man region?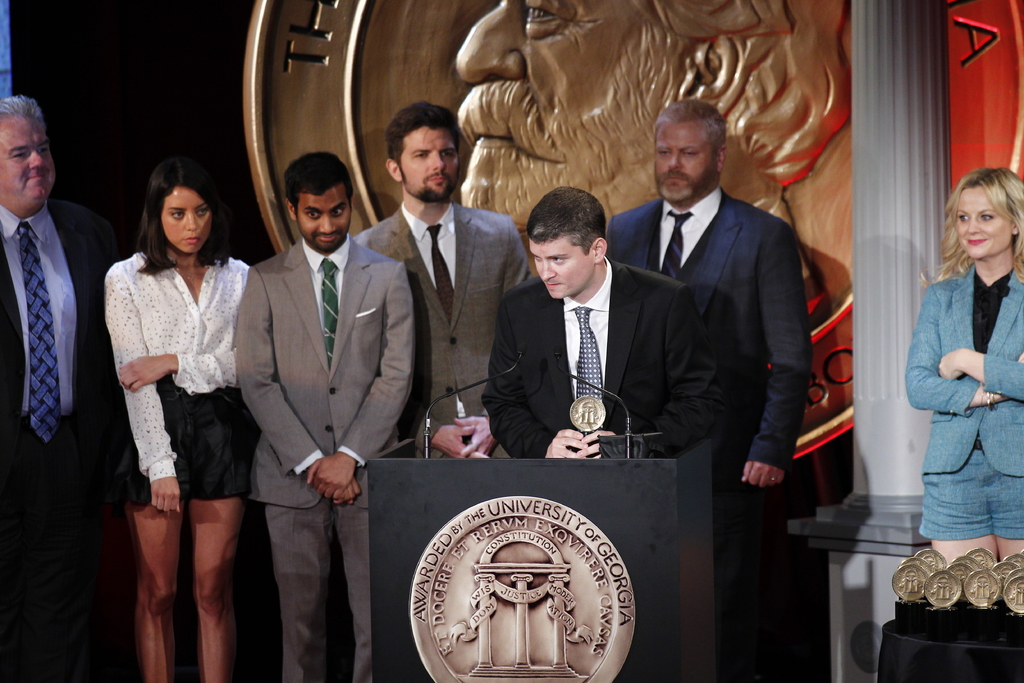
locate(0, 89, 117, 678)
